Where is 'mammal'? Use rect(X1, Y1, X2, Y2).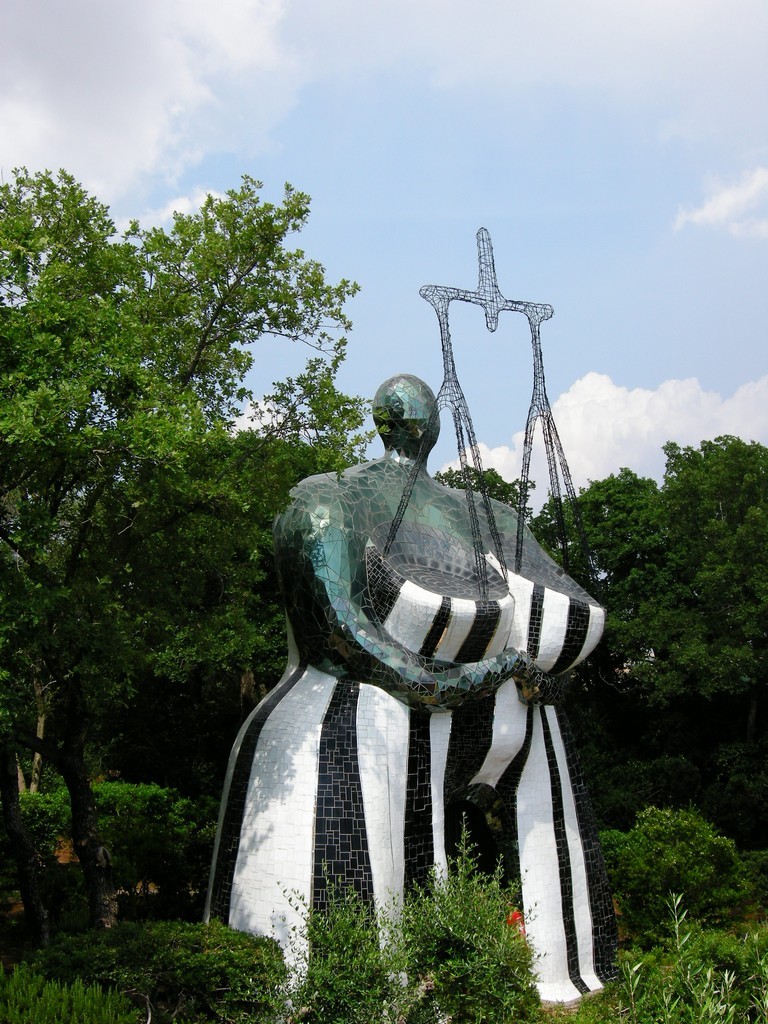
rect(188, 435, 619, 935).
